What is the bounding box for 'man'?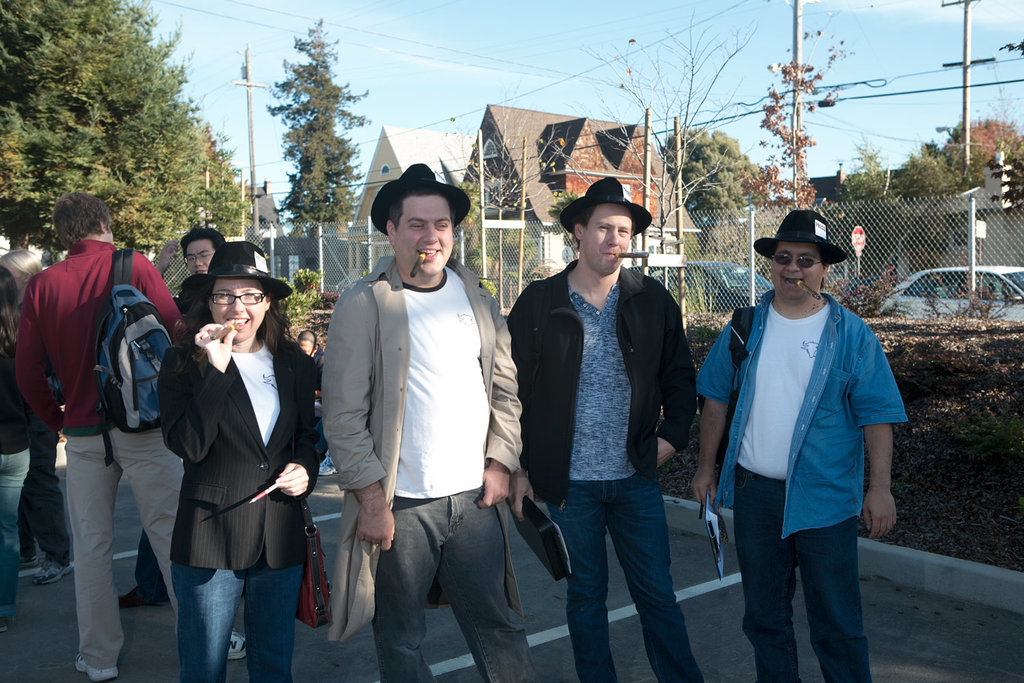
BBox(156, 224, 225, 318).
